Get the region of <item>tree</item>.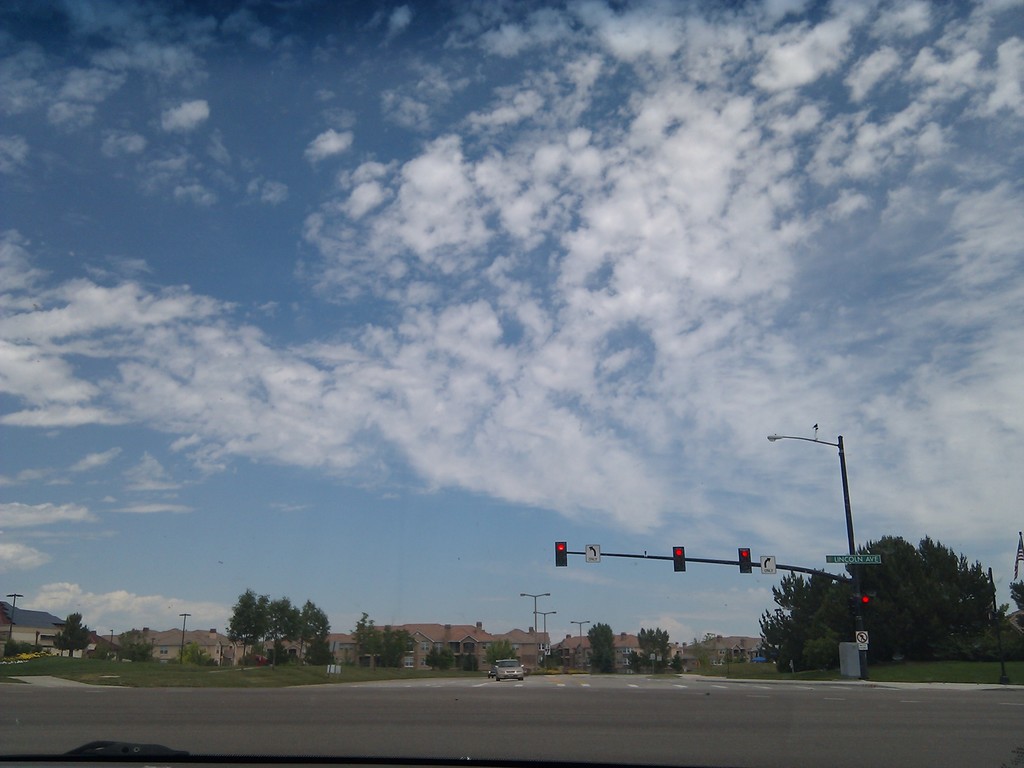
x1=920, y1=536, x2=996, y2=632.
